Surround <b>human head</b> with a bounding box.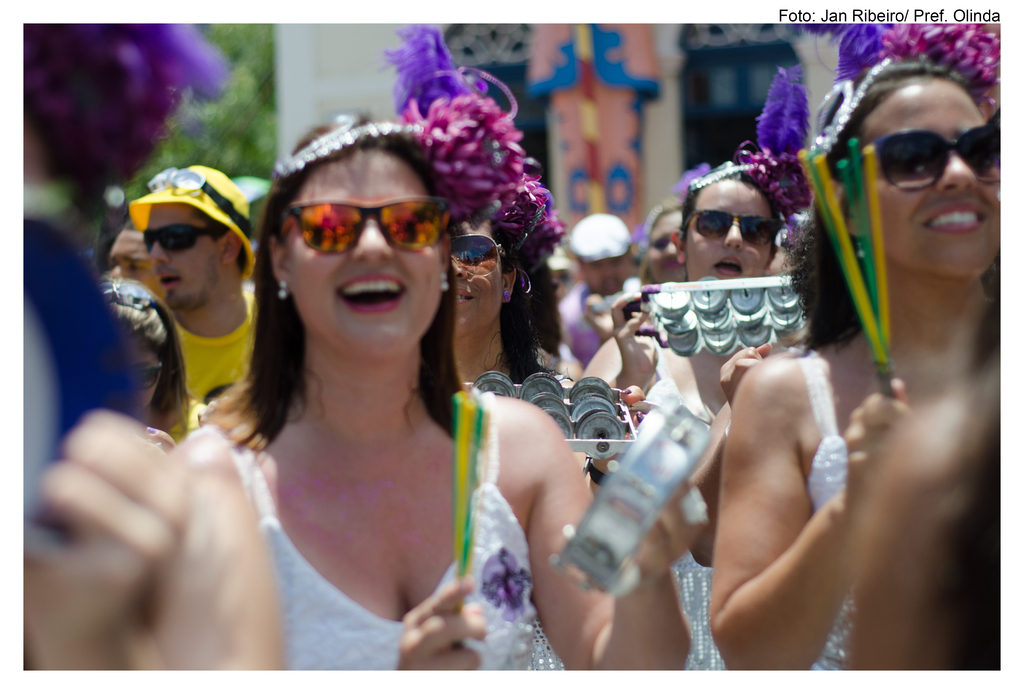
Rect(675, 161, 787, 294).
